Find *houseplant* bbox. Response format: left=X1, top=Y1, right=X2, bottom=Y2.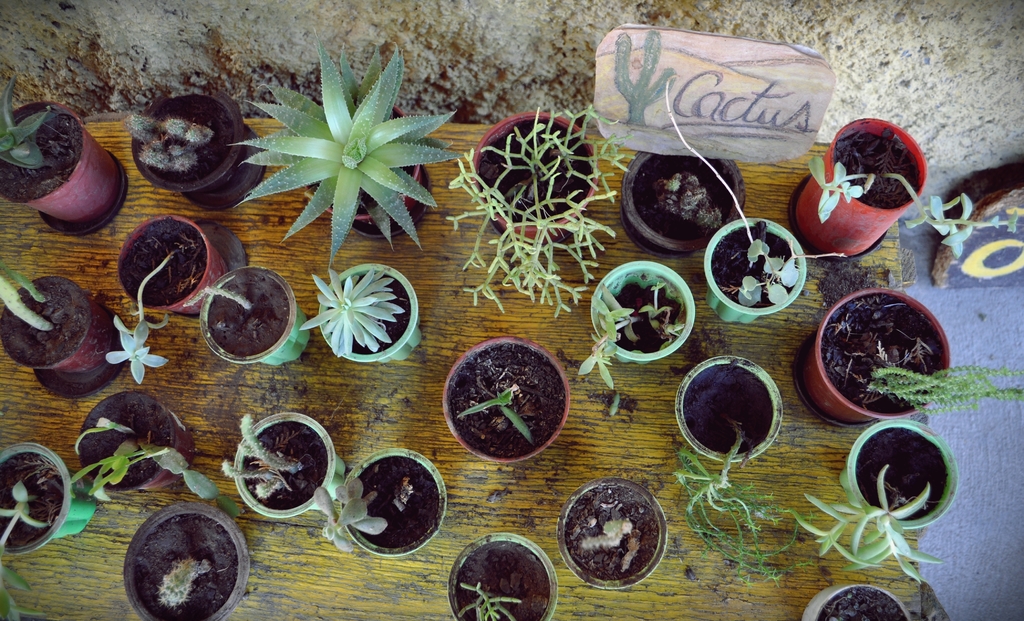
left=572, top=258, right=705, bottom=379.
